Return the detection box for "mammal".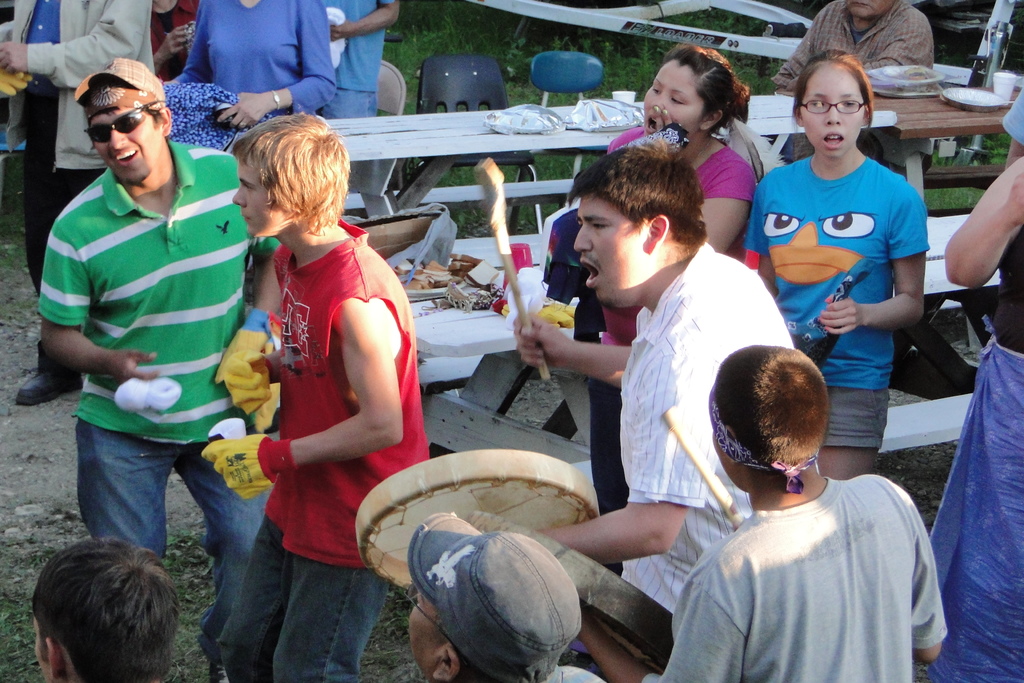
x1=0, y1=0, x2=152, y2=404.
